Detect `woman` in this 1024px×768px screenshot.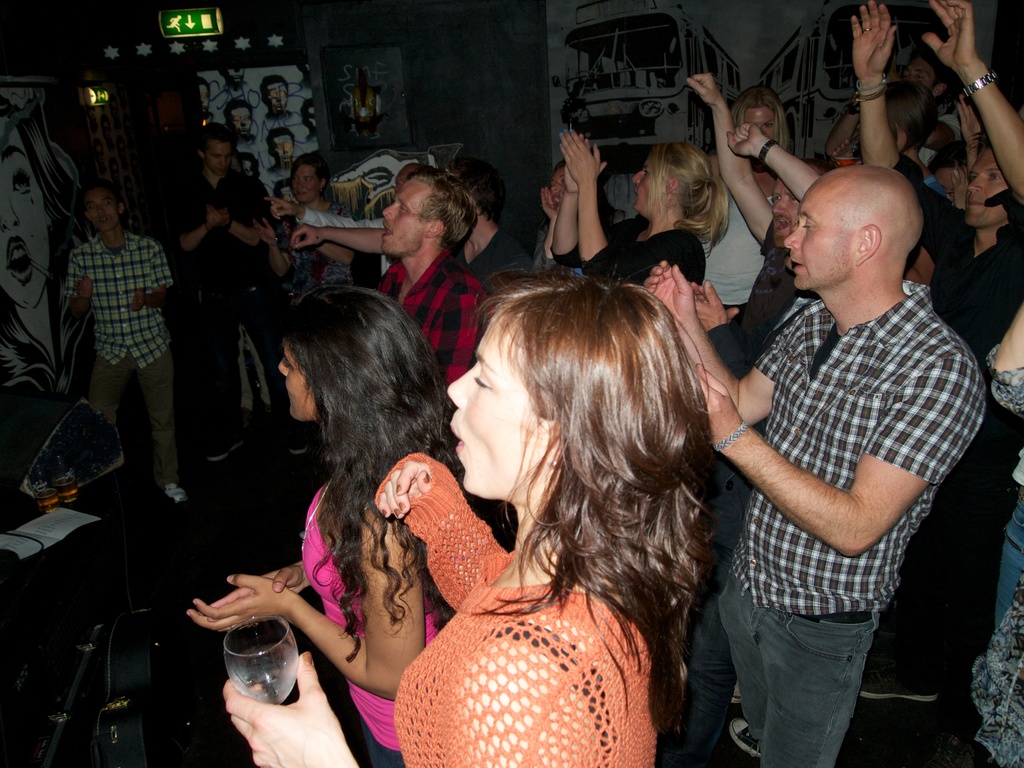
Detection: 545,129,732,294.
